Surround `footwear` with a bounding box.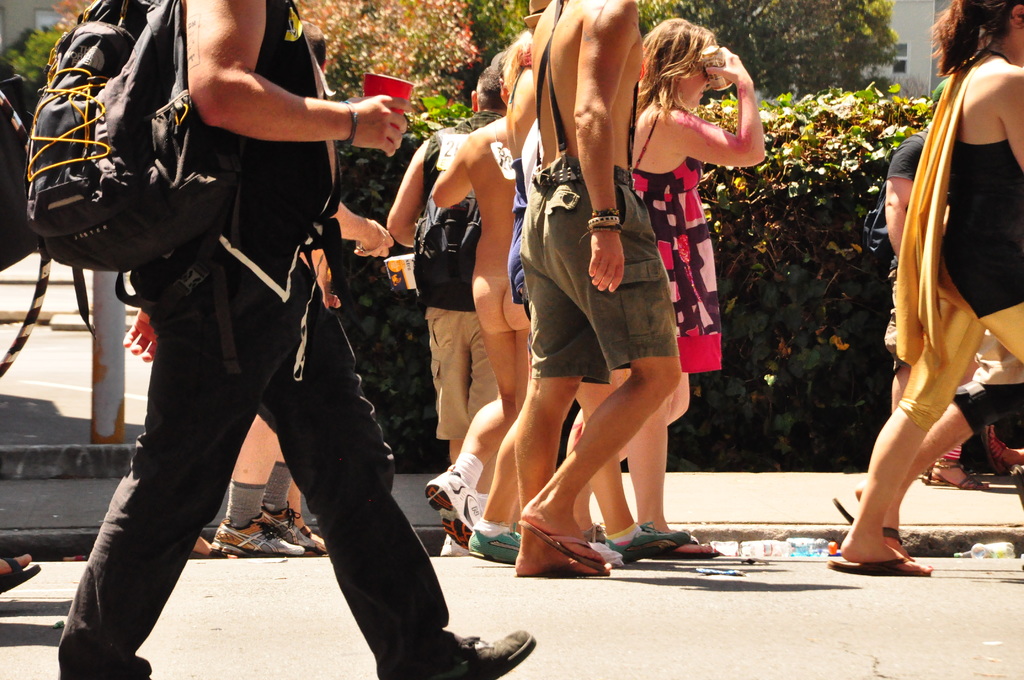
1010:460:1023:508.
